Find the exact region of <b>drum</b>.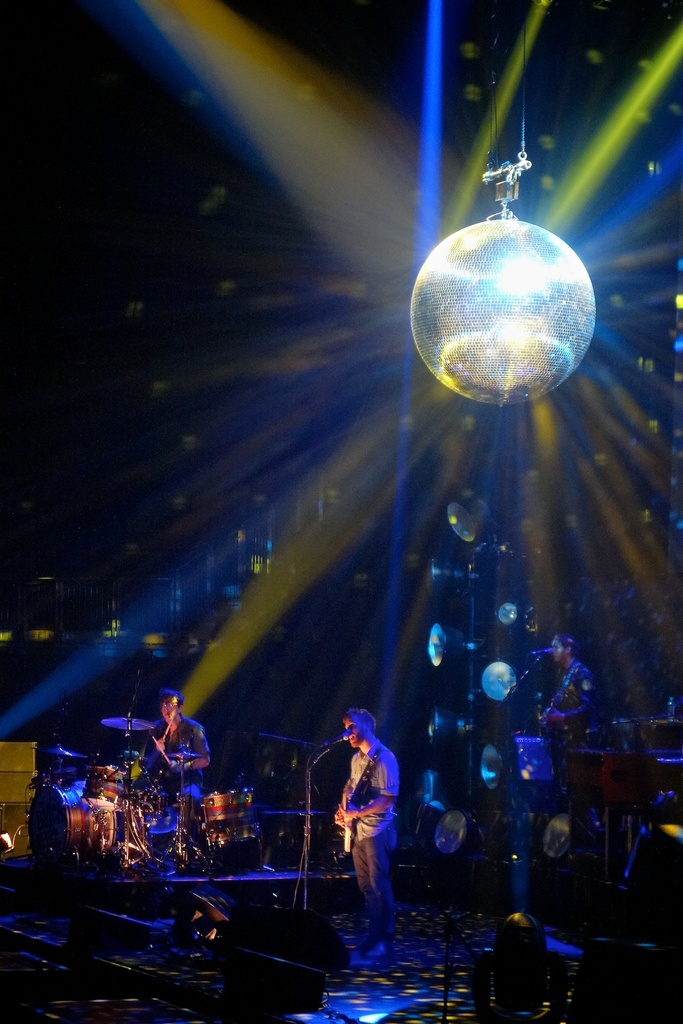
Exact region: [x1=201, y1=791, x2=268, y2=861].
